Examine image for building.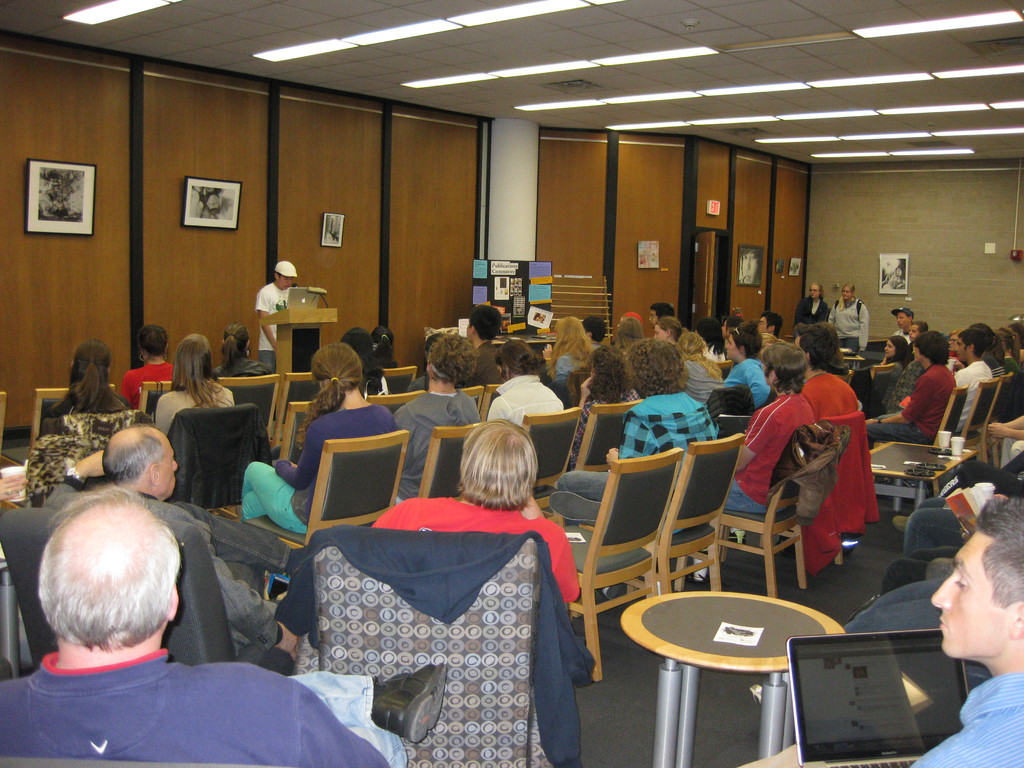
Examination result: detection(0, 0, 1023, 767).
